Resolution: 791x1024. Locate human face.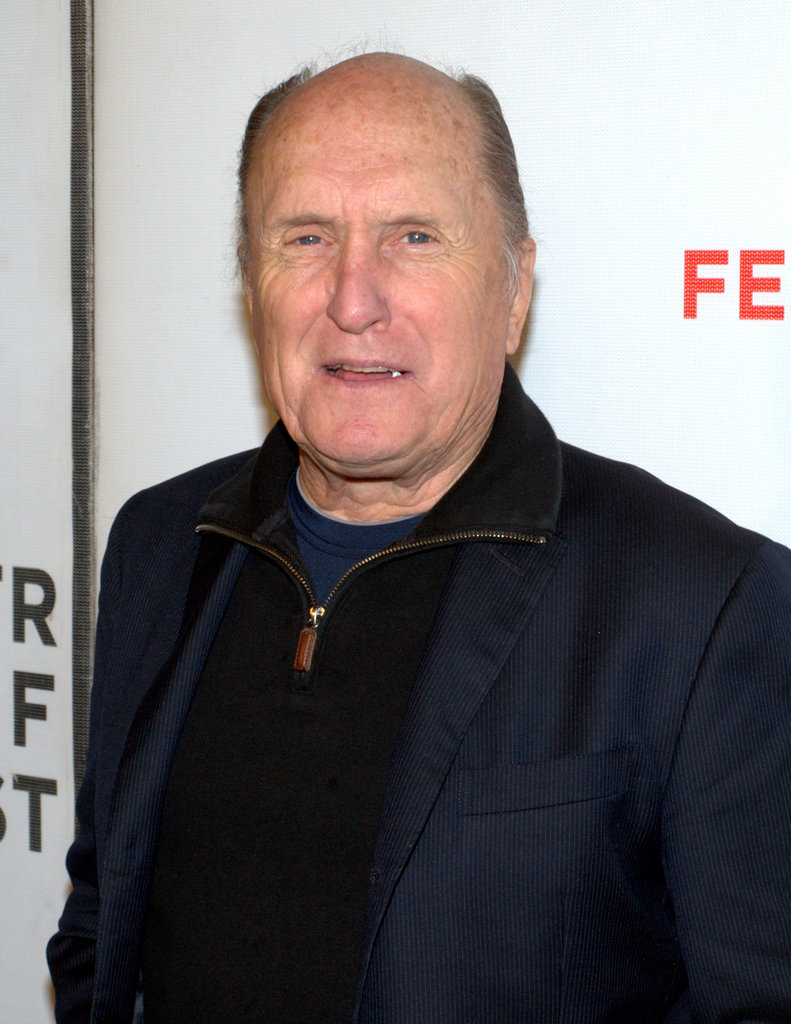
BBox(255, 109, 509, 473).
